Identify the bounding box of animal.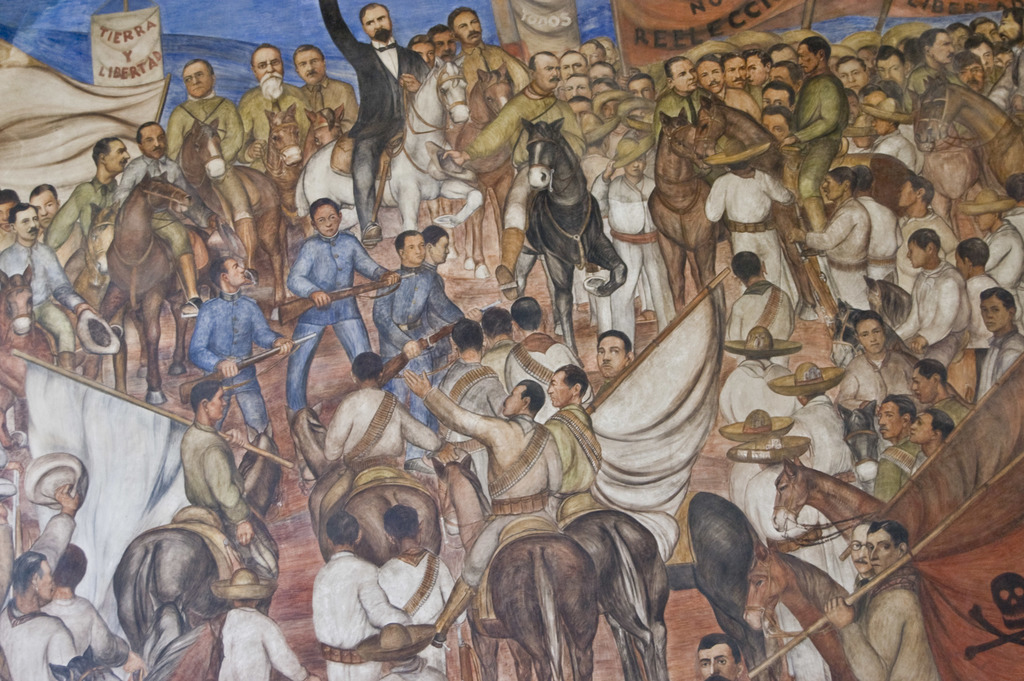
crop(430, 456, 594, 680).
